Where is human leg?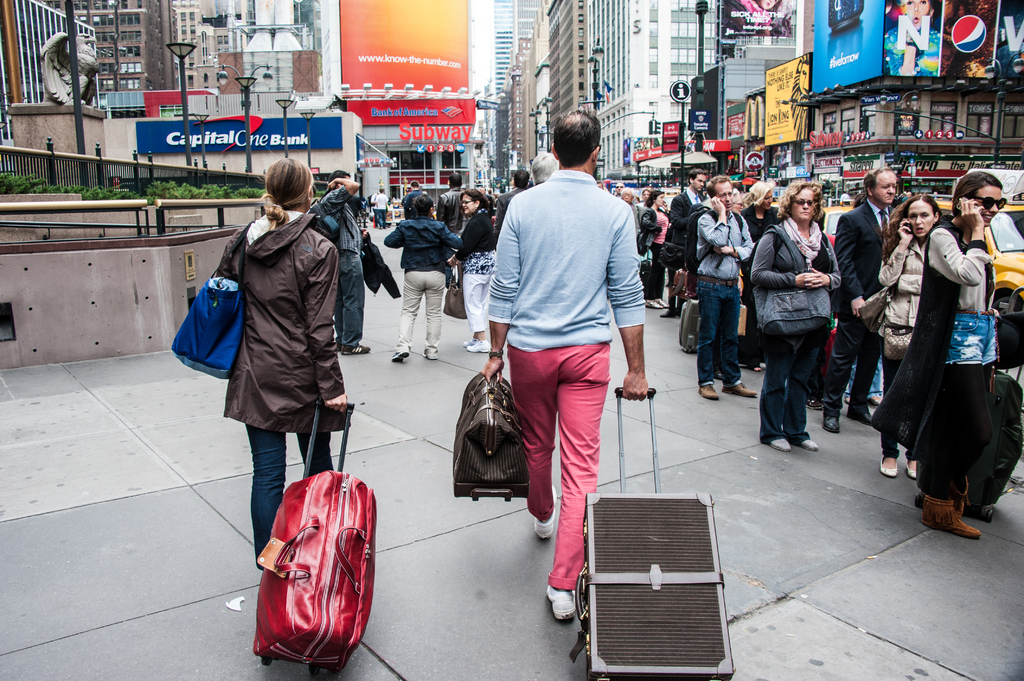
391,264,423,362.
